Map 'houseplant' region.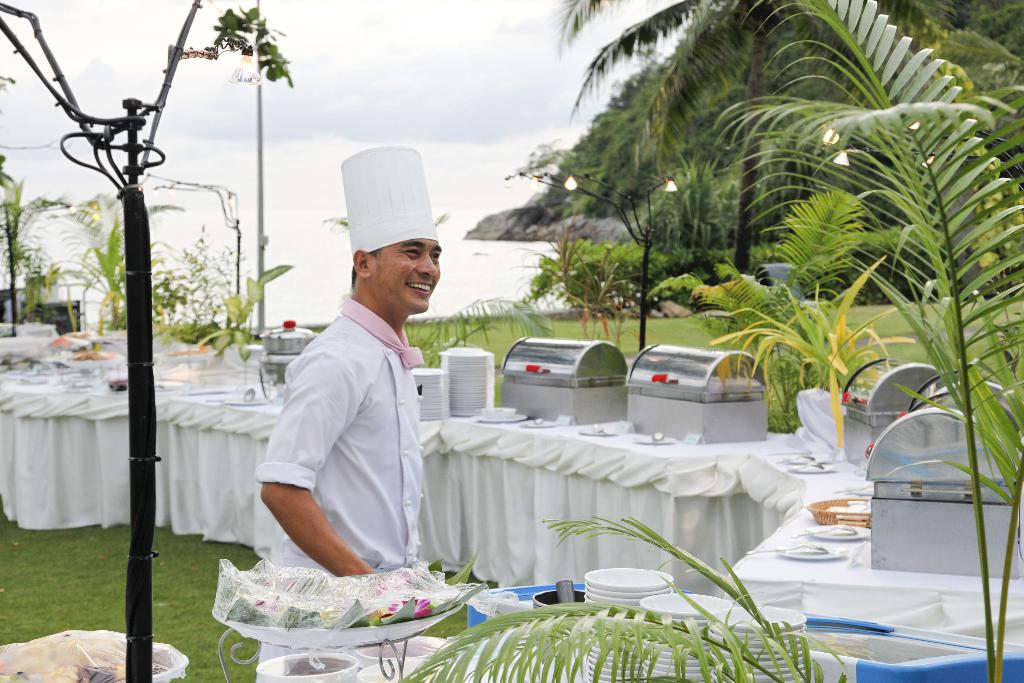
Mapped to 0, 154, 76, 331.
